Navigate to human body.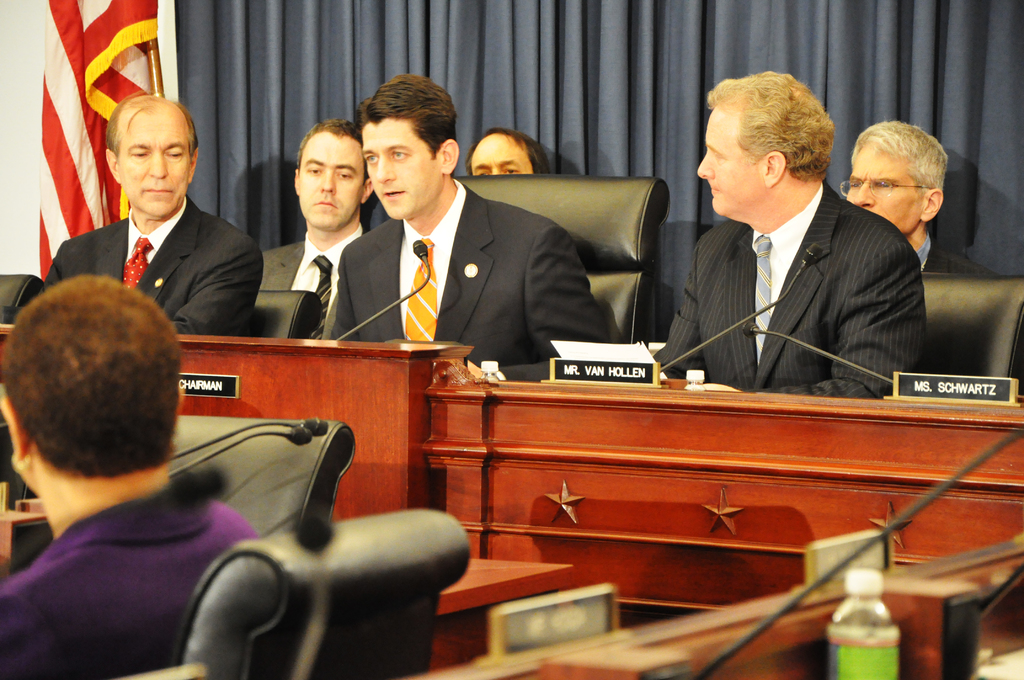
Navigation target: <box>0,218,242,670</box>.
